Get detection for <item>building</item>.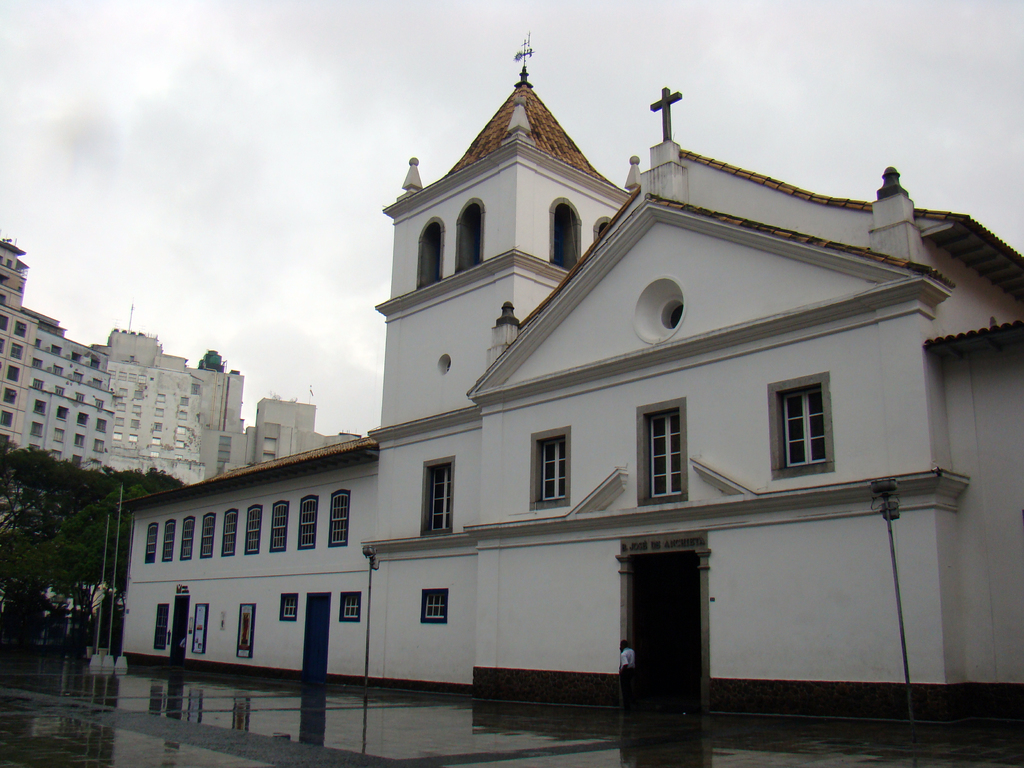
Detection: <bbox>113, 25, 1023, 724</bbox>.
